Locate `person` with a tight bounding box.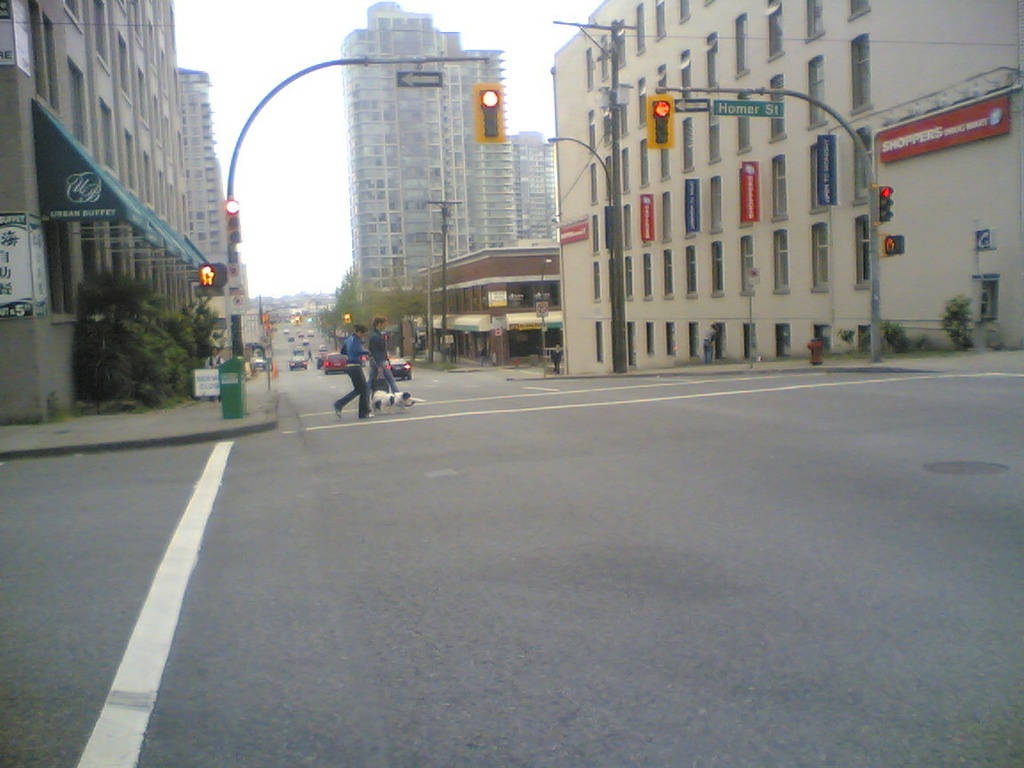
(left=364, top=318, right=405, bottom=412).
